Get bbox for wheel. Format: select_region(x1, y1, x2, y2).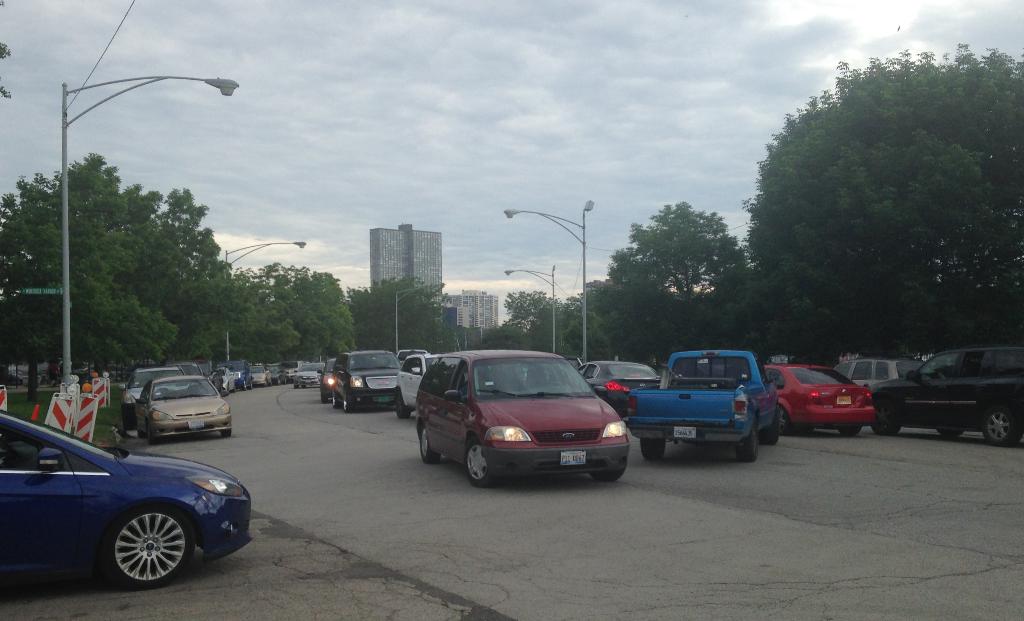
select_region(220, 431, 231, 439).
